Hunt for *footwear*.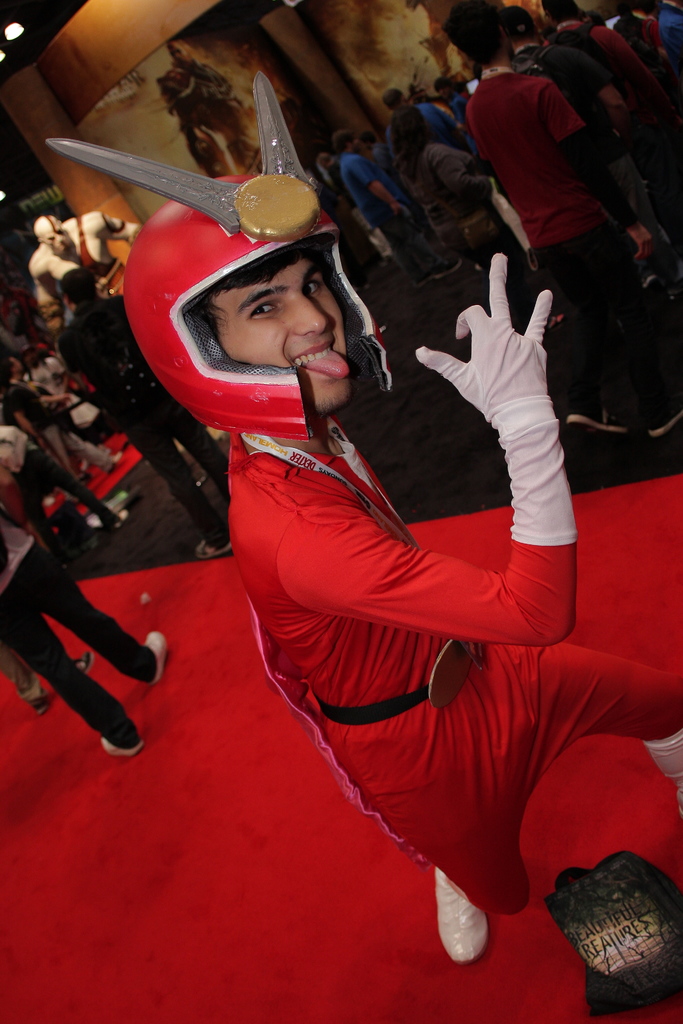
Hunted down at {"left": 186, "top": 529, "right": 226, "bottom": 566}.
